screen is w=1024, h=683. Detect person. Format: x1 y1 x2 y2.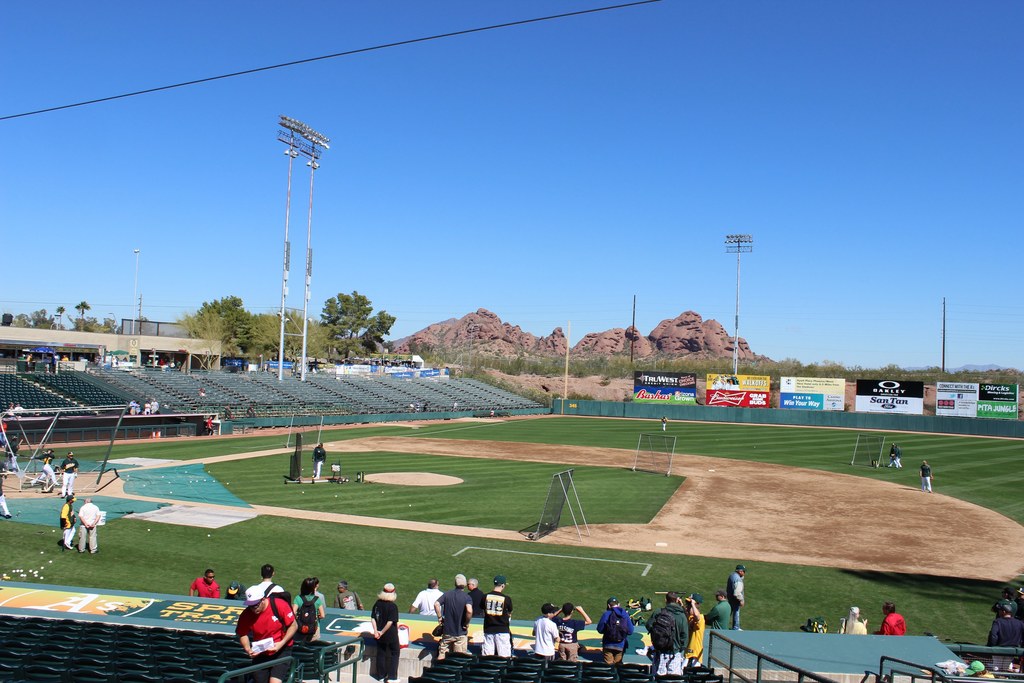
311 441 327 479.
